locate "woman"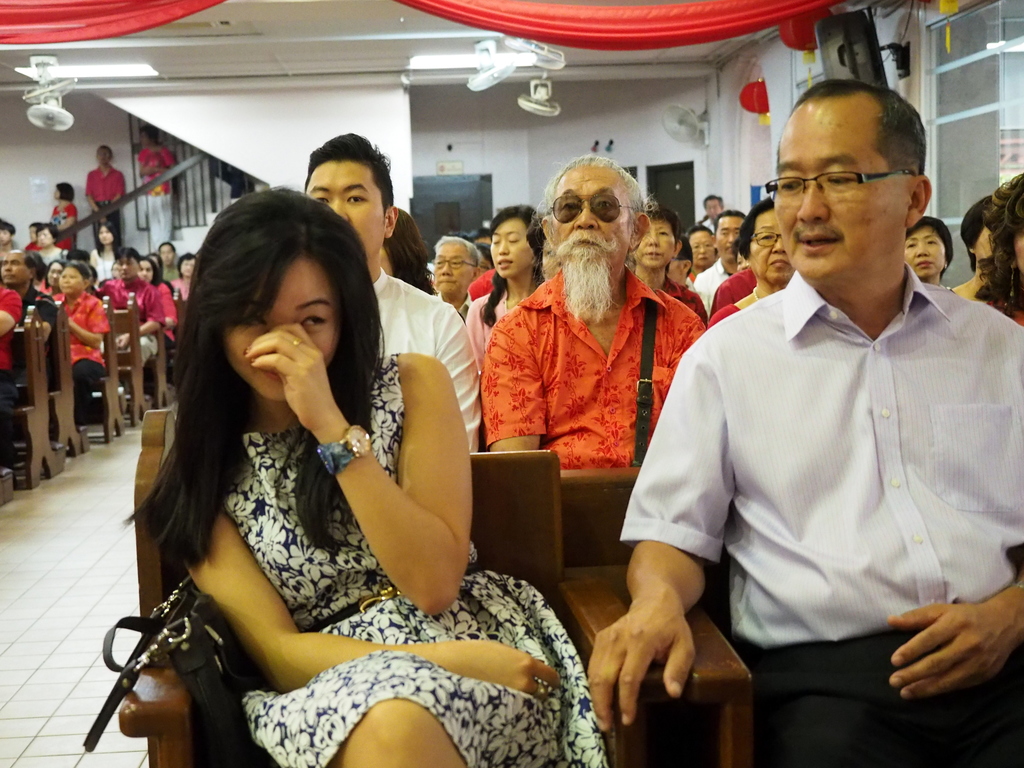
rect(51, 180, 78, 250)
